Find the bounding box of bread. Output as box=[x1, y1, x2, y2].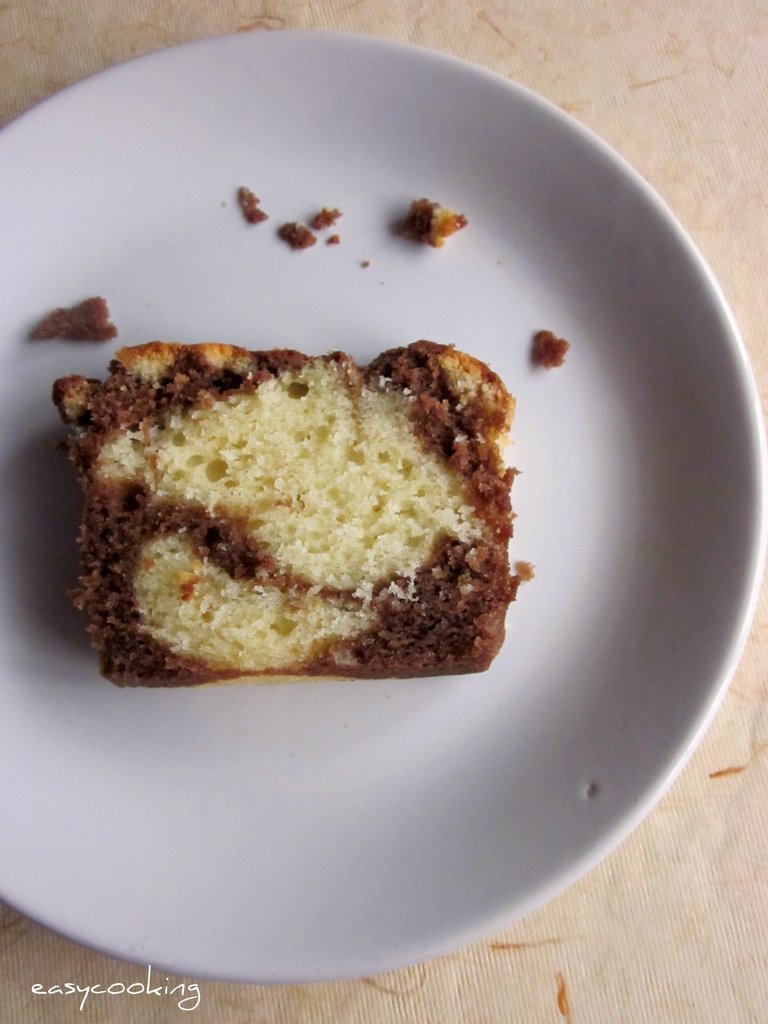
box=[49, 323, 550, 695].
